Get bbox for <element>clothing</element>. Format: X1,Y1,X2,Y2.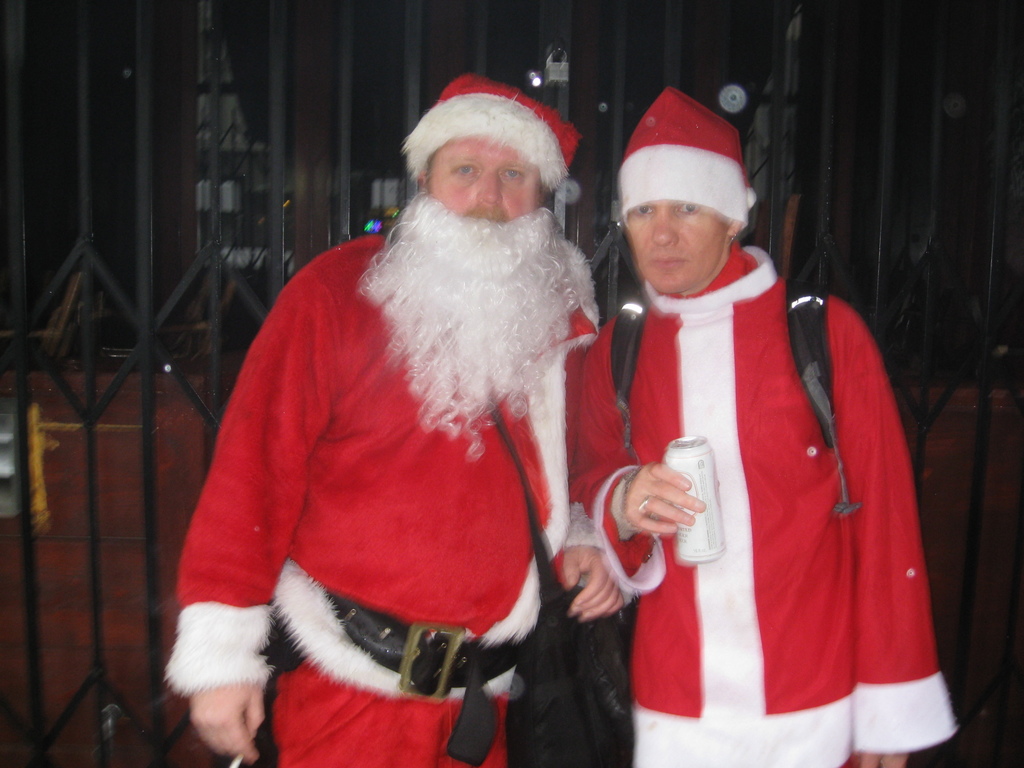
167,200,593,729.
